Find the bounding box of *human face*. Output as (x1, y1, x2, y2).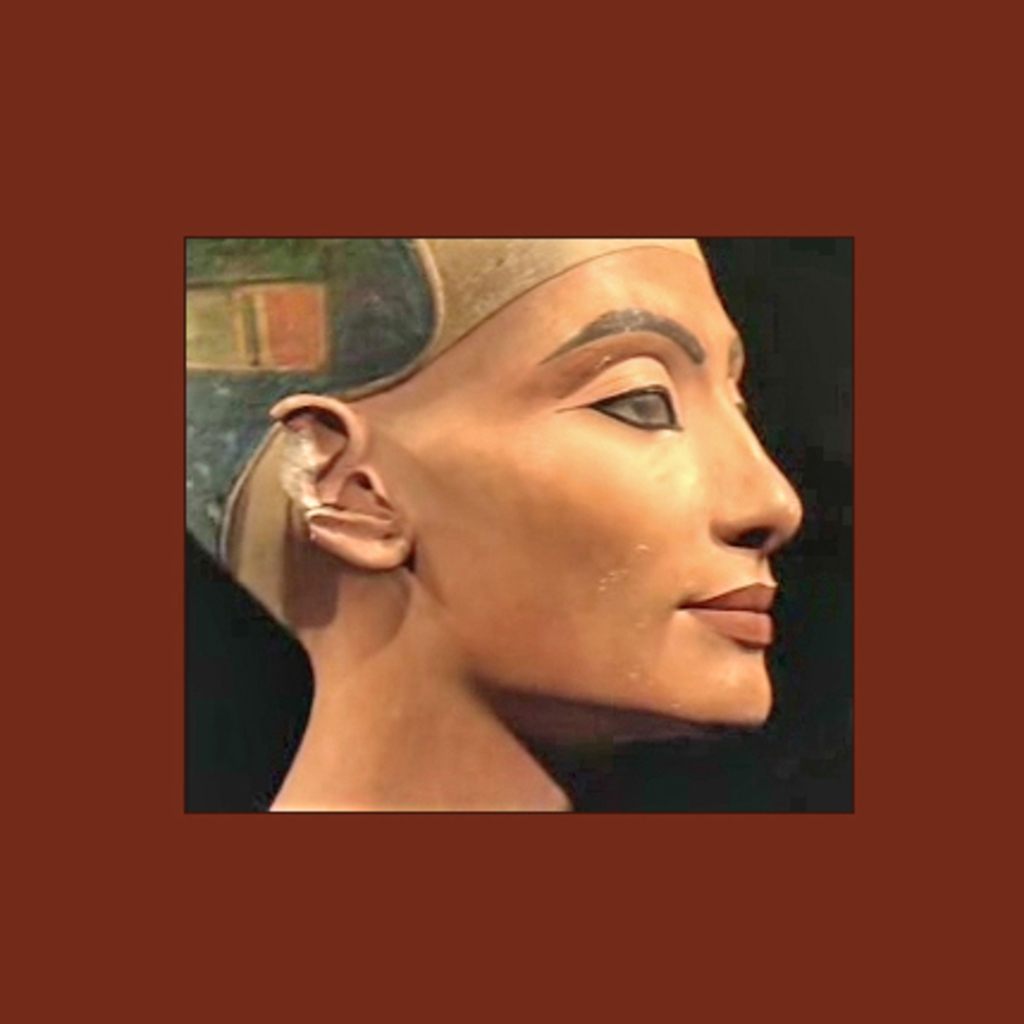
(372, 232, 807, 726).
